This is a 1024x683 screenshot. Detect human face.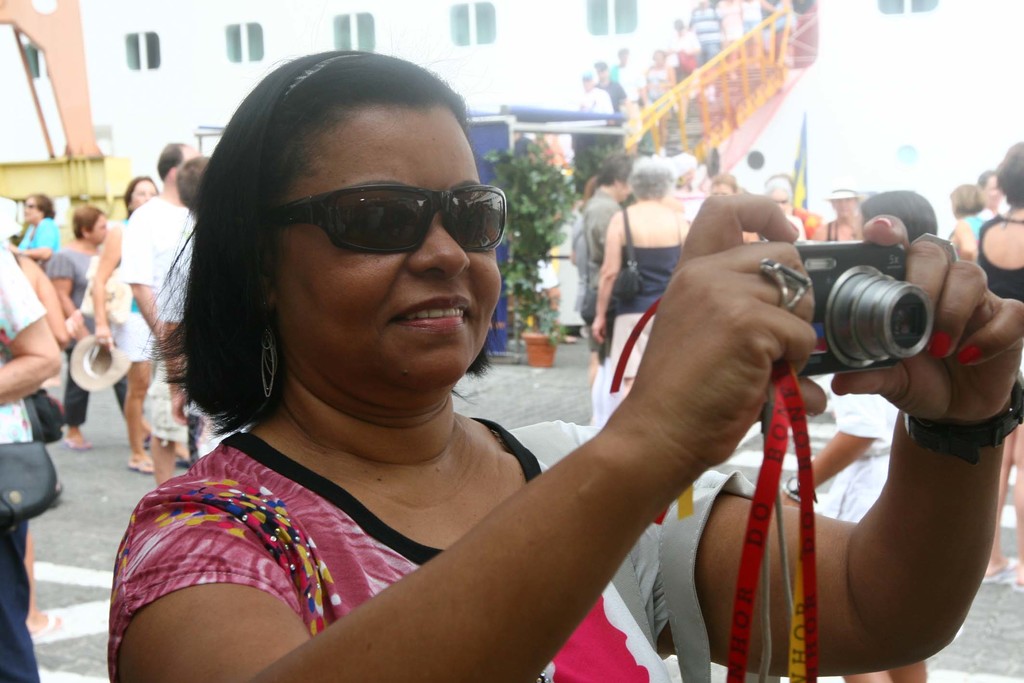
[832,193,860,220].
